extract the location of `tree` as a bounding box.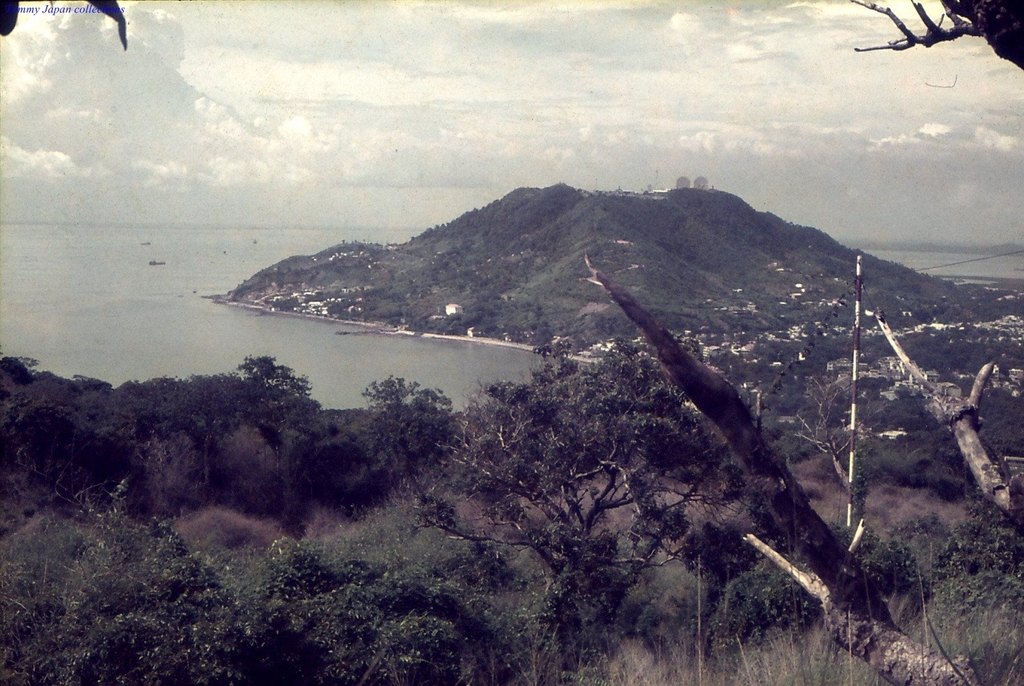
left=0, top=376, right=232, bottom=486.
